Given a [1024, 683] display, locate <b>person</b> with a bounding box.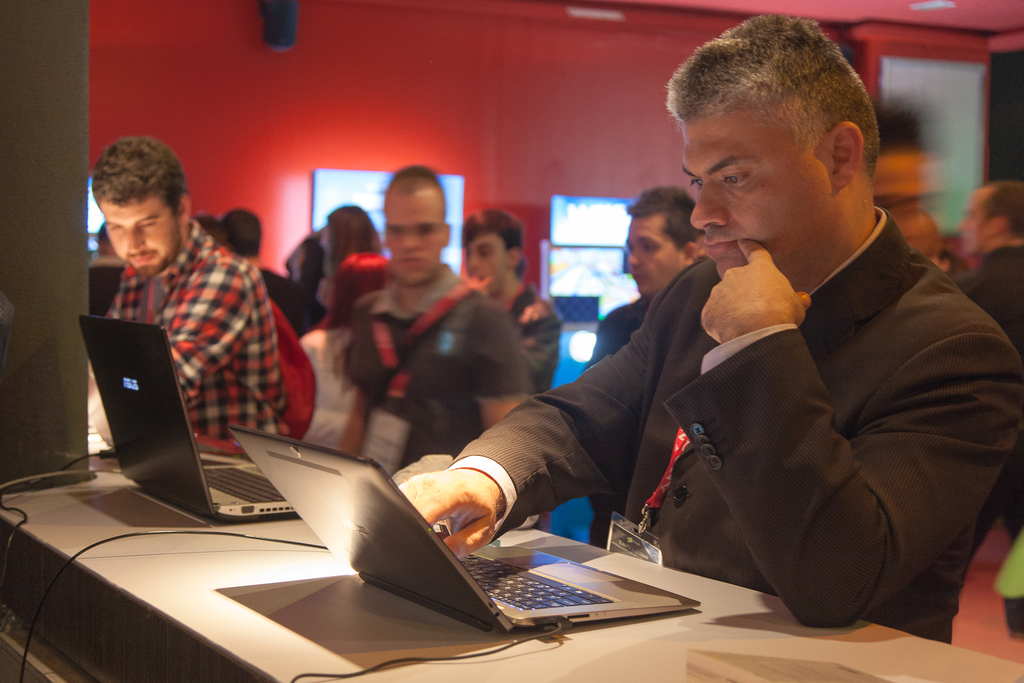
Located: rect(584, 187, 711, 547).
